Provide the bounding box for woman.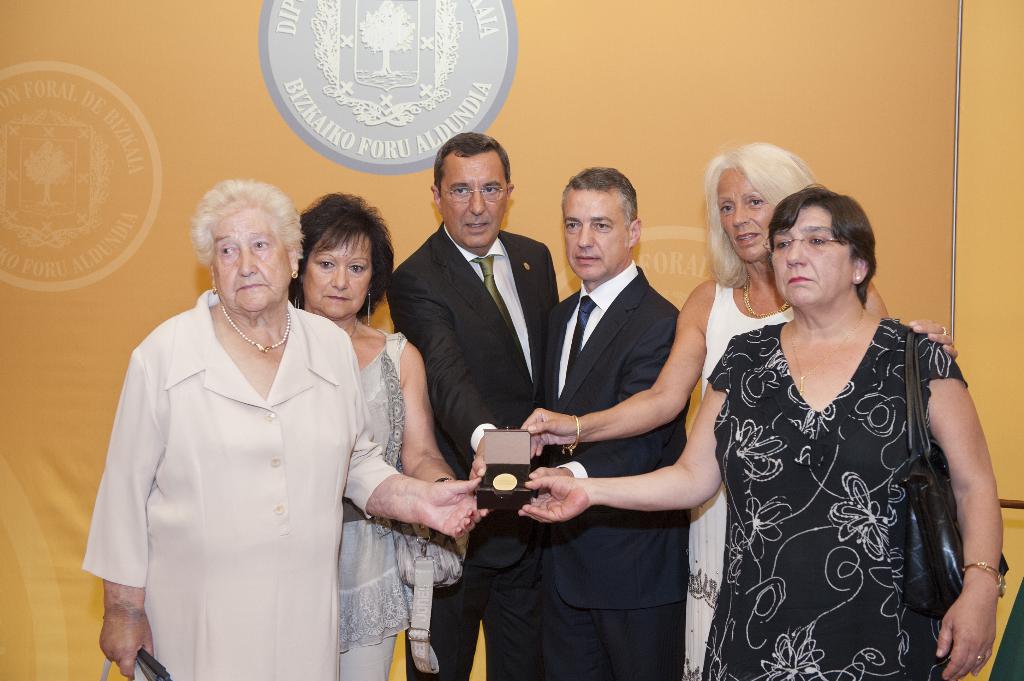
[515, 135, 960, 680].
